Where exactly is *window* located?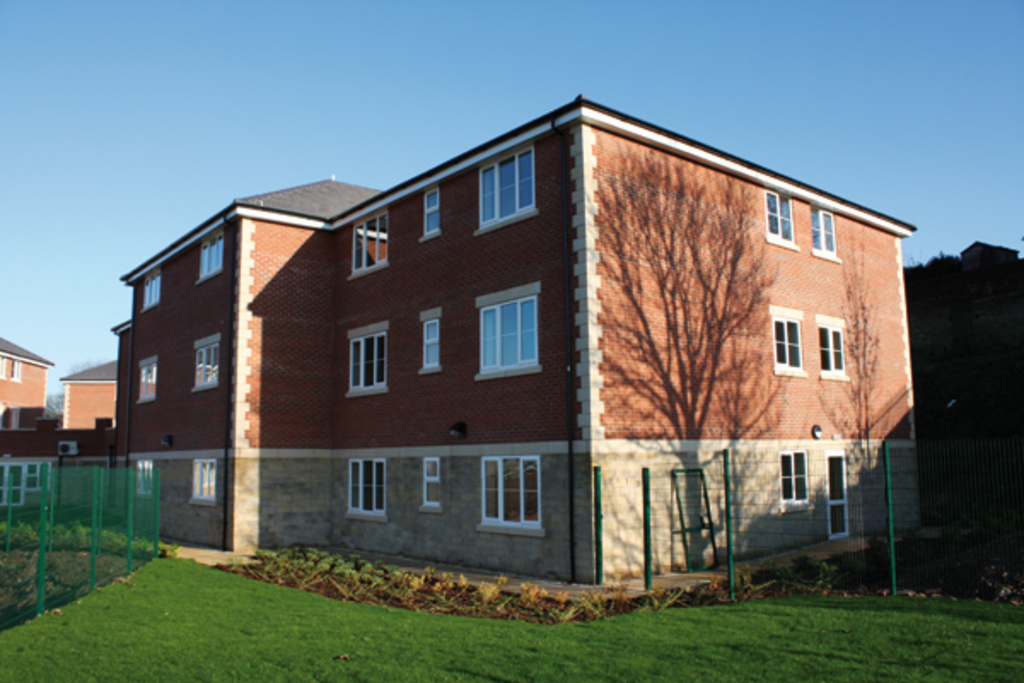
Its bounding box is Rect(761, 190, 799, 249).
